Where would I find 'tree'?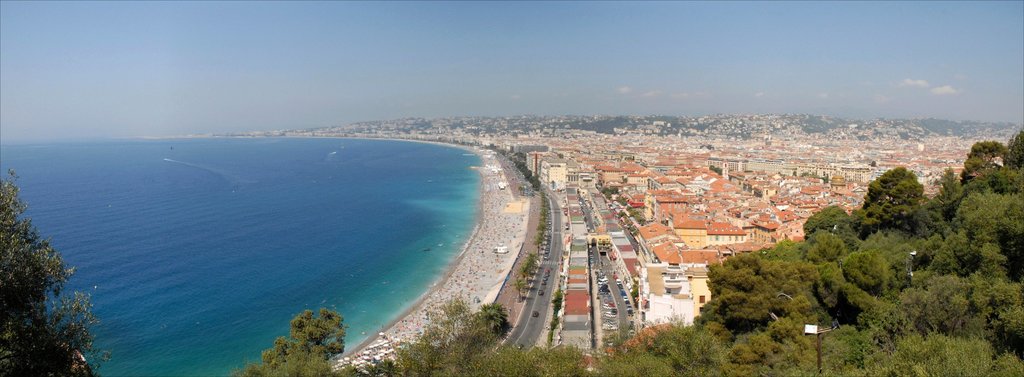
At 0 170 111 376.
